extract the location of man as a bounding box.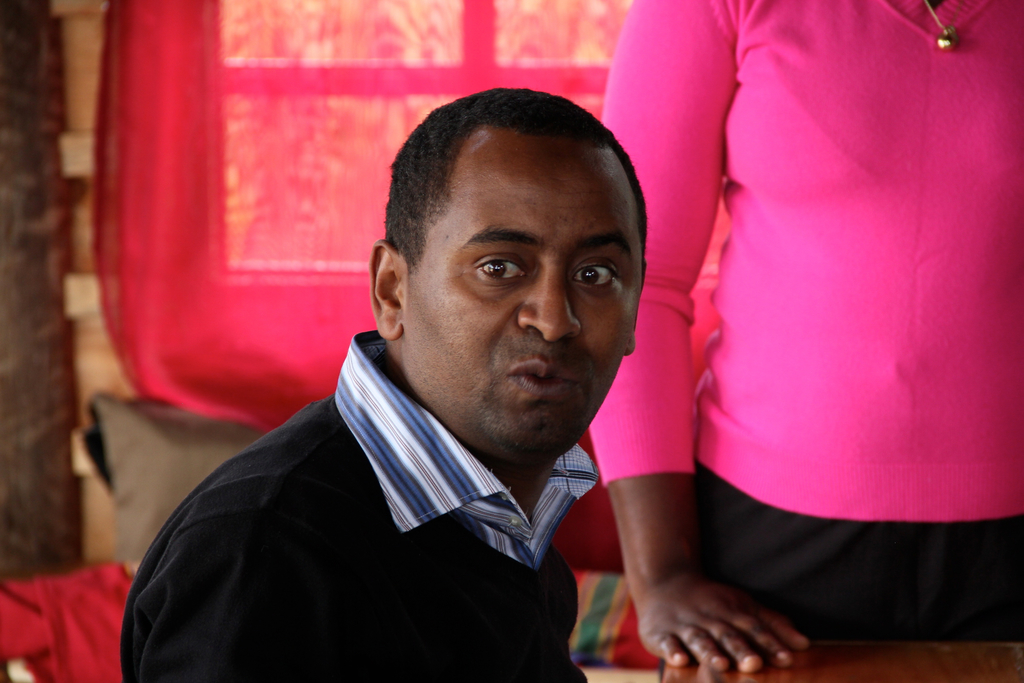
box(116, 88, 654, 682).
